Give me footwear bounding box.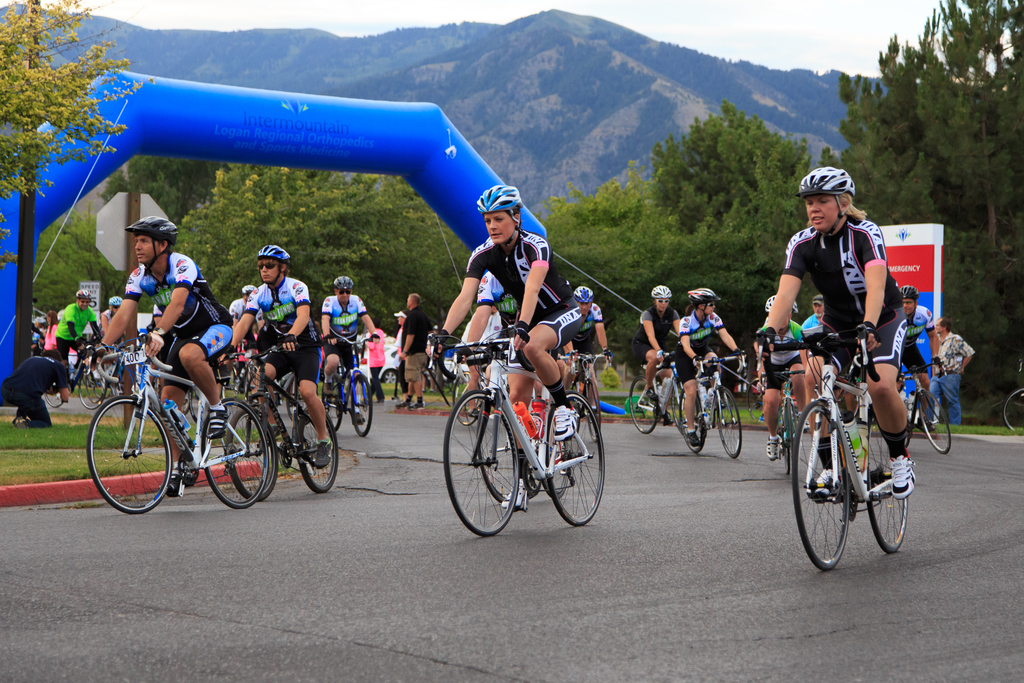
crop(808, 465, 841, 498).
